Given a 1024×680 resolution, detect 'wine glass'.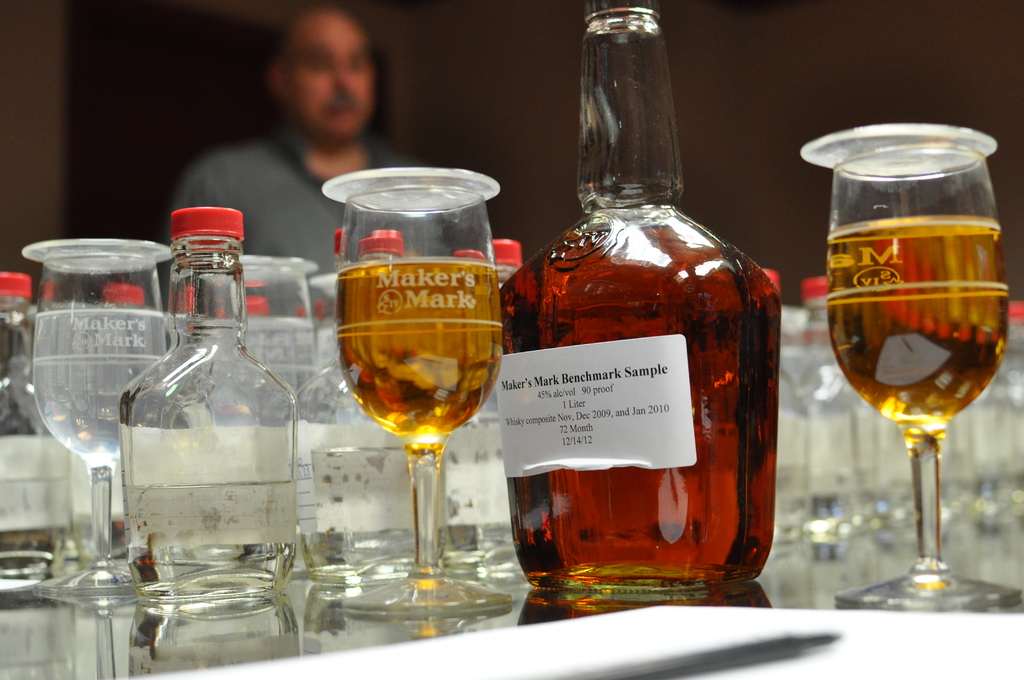
x1=823 y1=147 x2=1023 y2=621.
